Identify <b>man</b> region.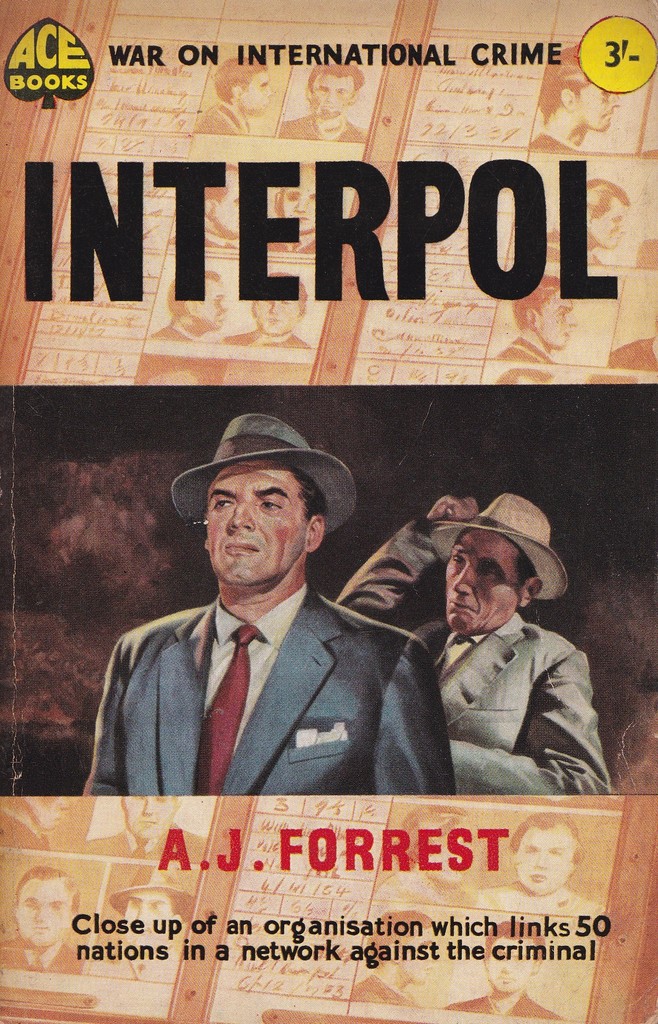
Region: bbox=(346, 910, 444, 1008).
